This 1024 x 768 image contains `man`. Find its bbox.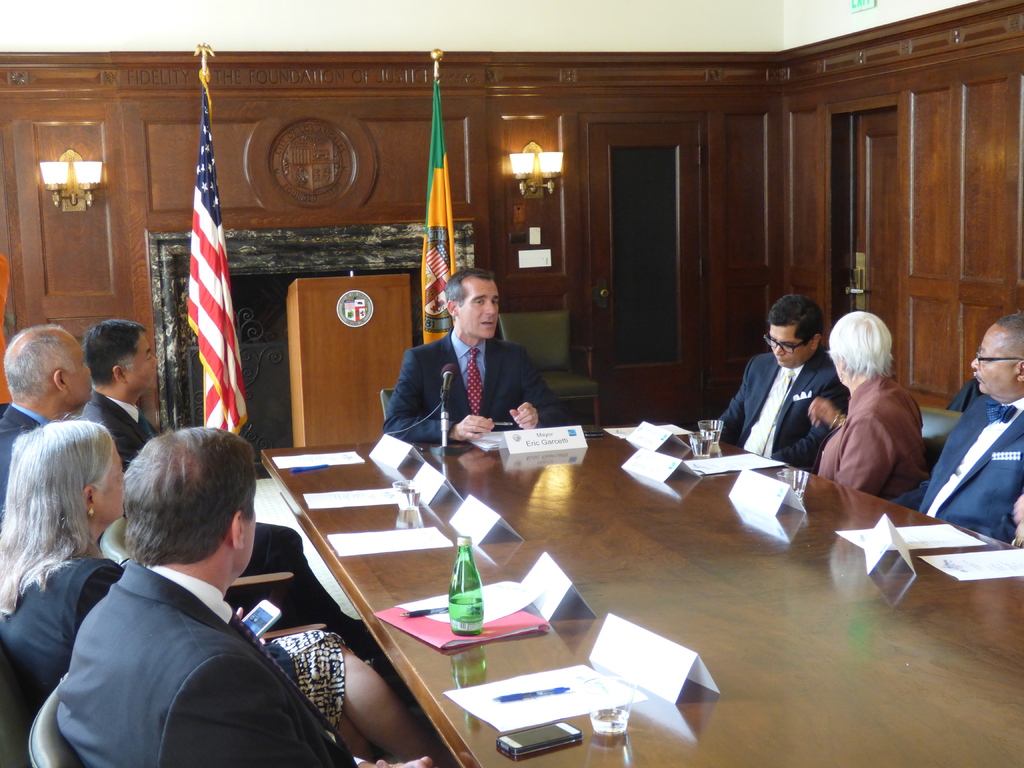
rect(385, 268, 565, 442).
